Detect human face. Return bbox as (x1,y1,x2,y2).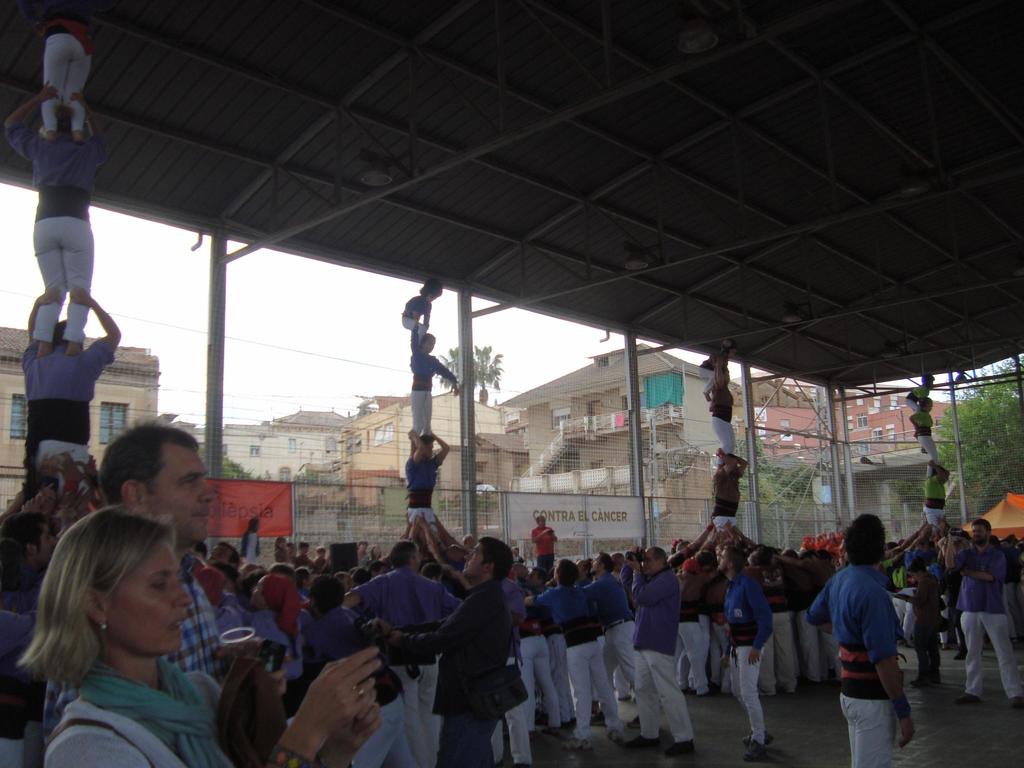
(972,525,988,545).
